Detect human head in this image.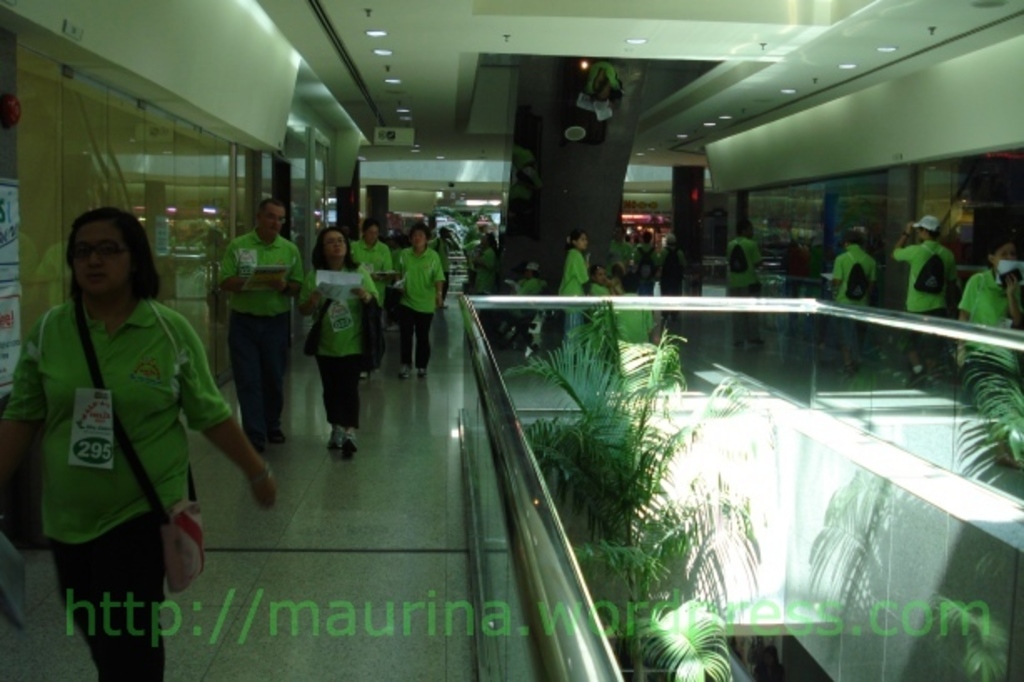
Detection: [x1=589, y1=267, x2=604, y2=287].
